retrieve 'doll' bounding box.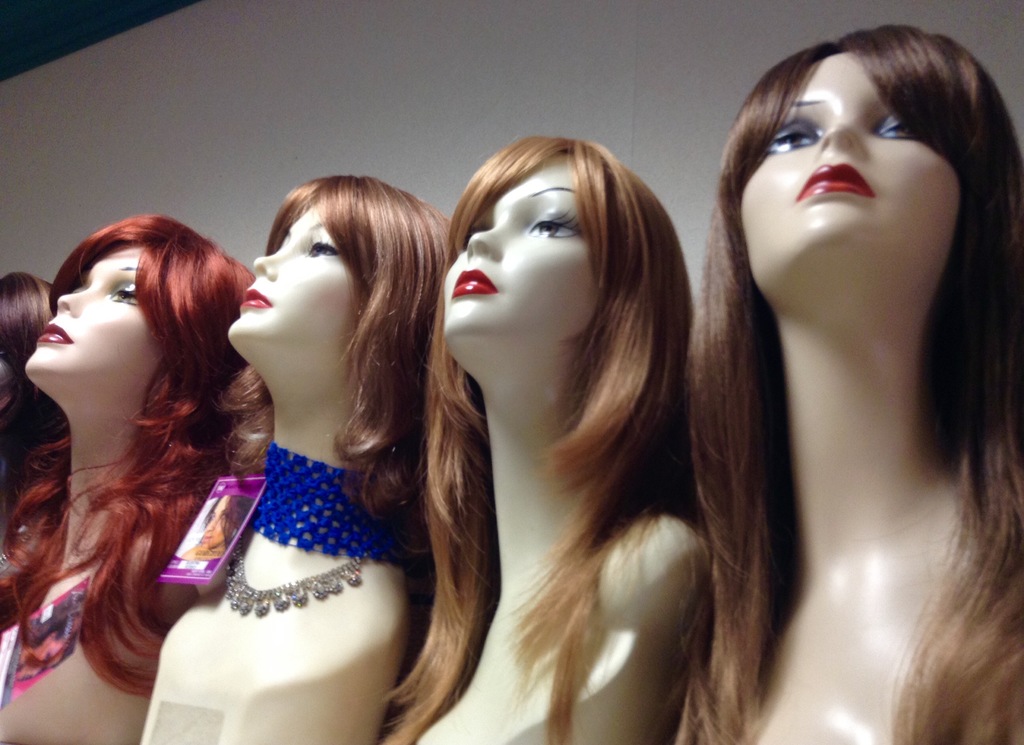
Bounding box: (675, 17, 1016, 733).
